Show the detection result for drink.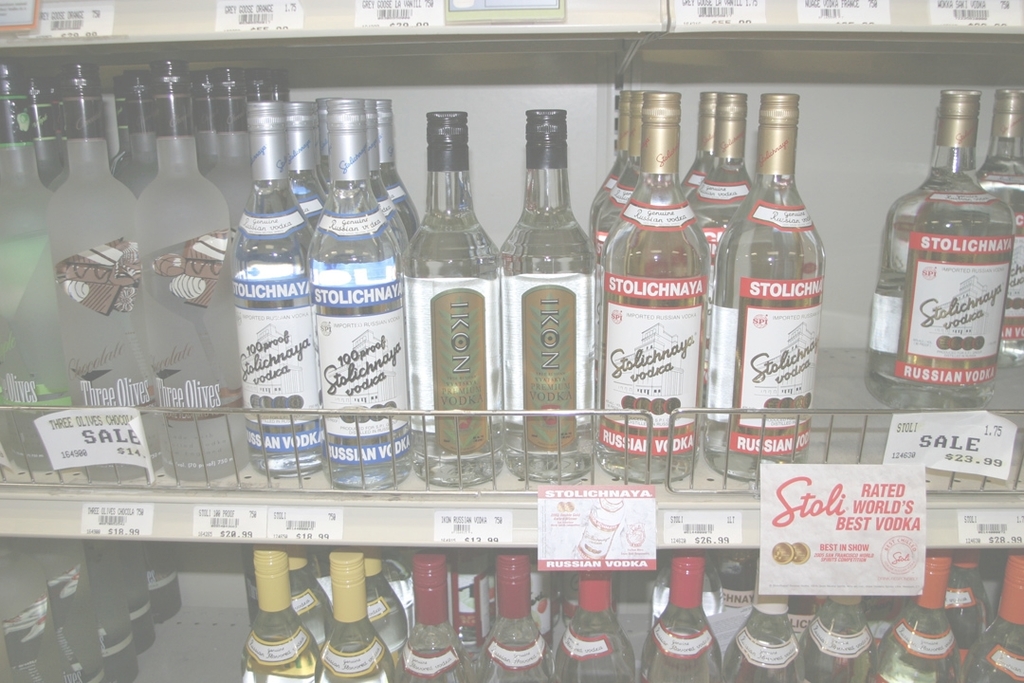
Rect(864, 90, 1016, 410).
